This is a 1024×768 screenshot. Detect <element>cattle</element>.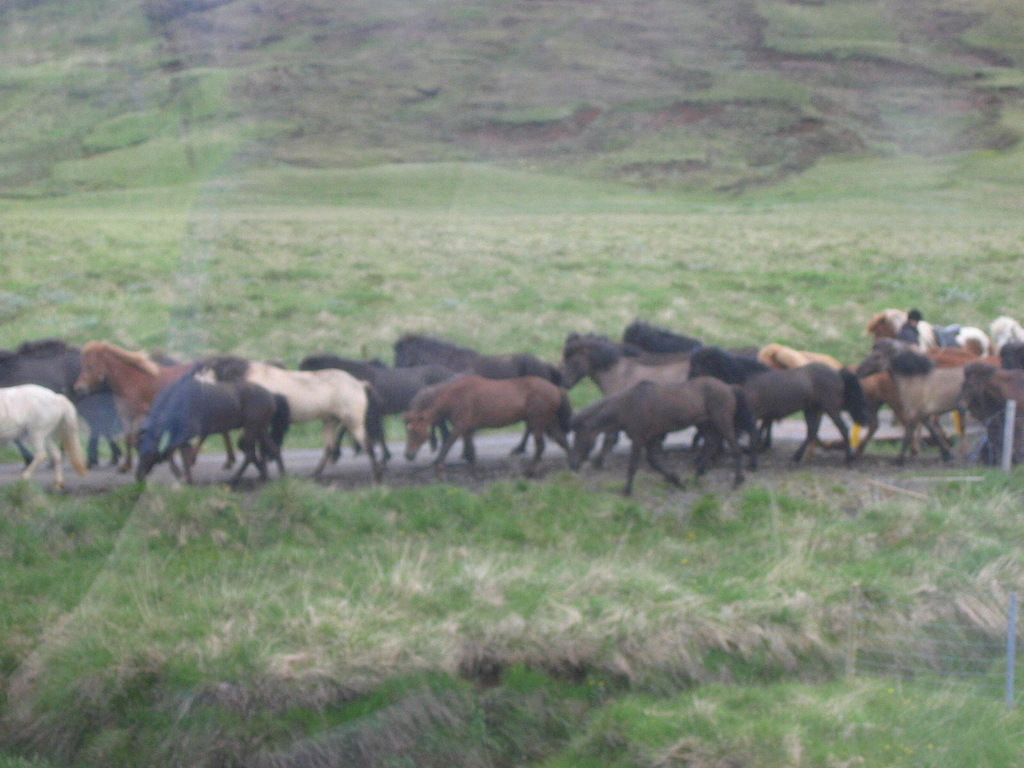
[x1=0, y1=383, x2=86, y2=493].
